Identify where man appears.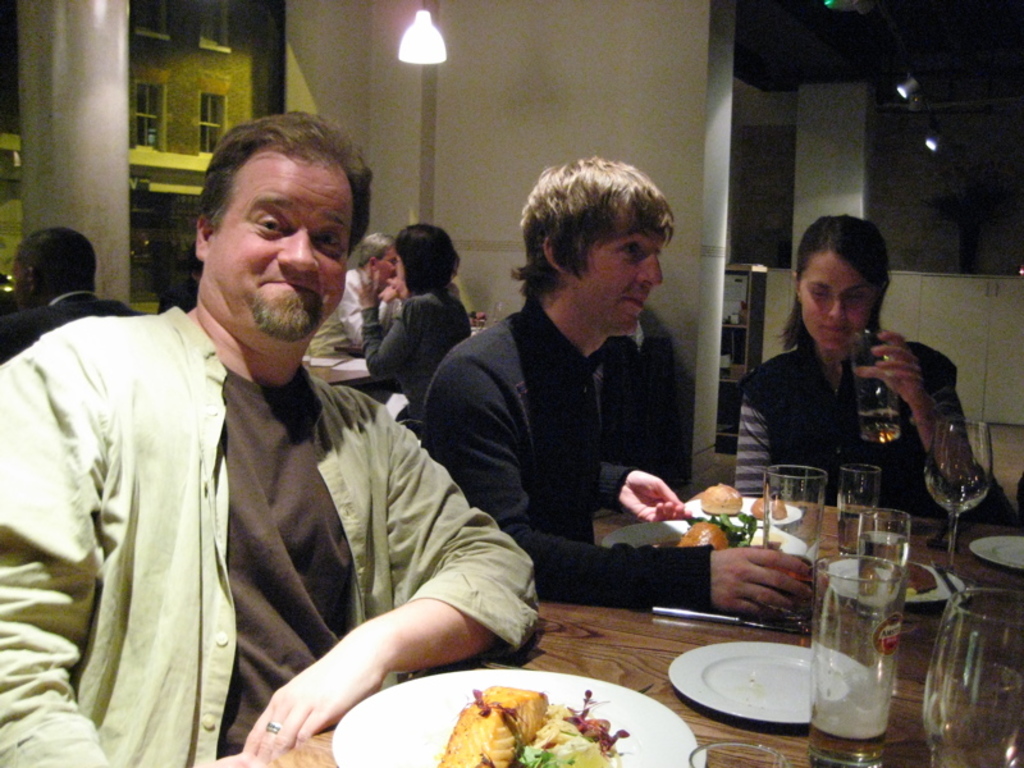
Appears at 0/109/541/767.
